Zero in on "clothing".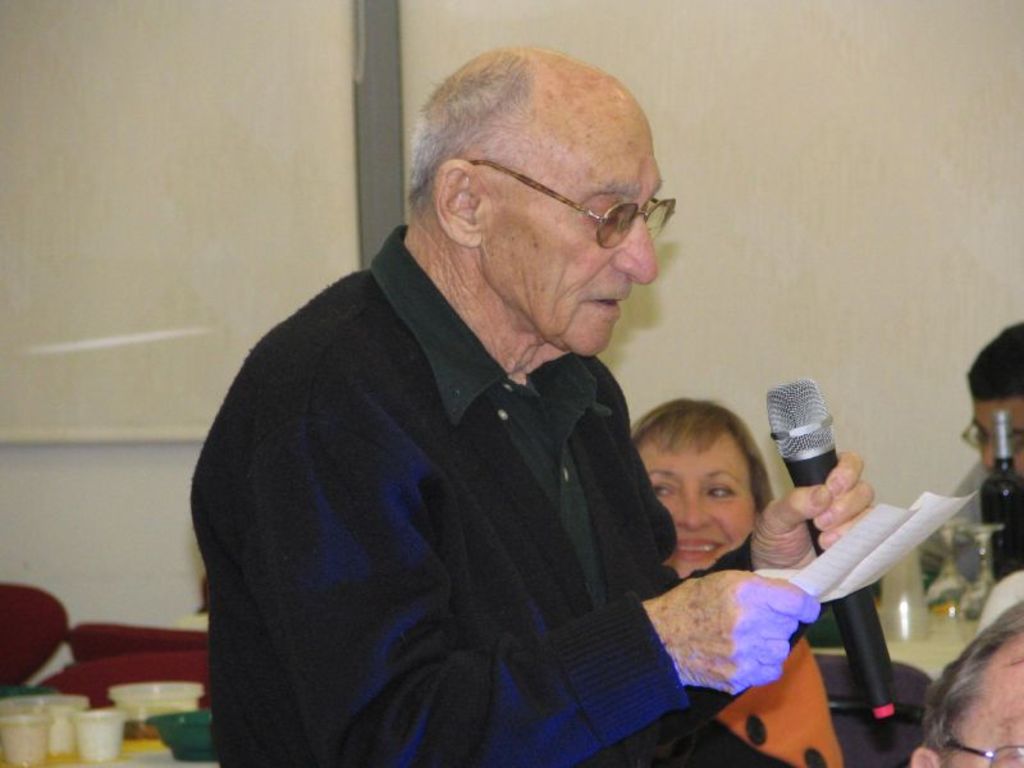
Zeroed in: (x1=218, y1=205, x2=773, y2=767).
